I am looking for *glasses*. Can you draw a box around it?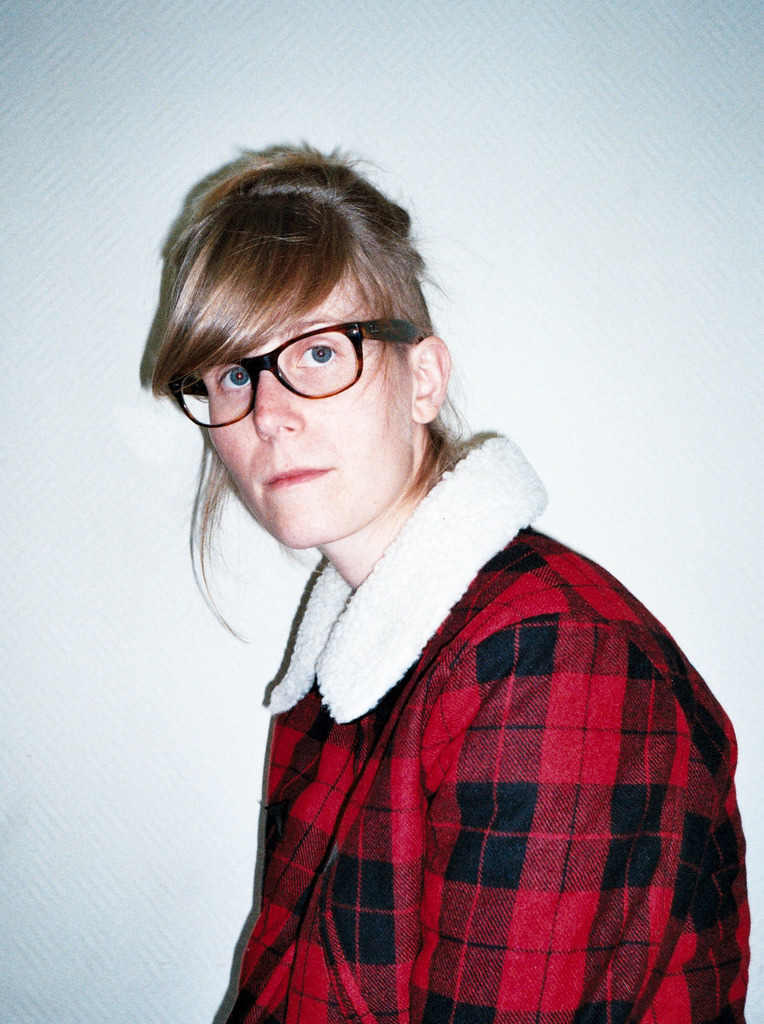
Sure, the bounding box is select_region(162, 317, 424, 431).
